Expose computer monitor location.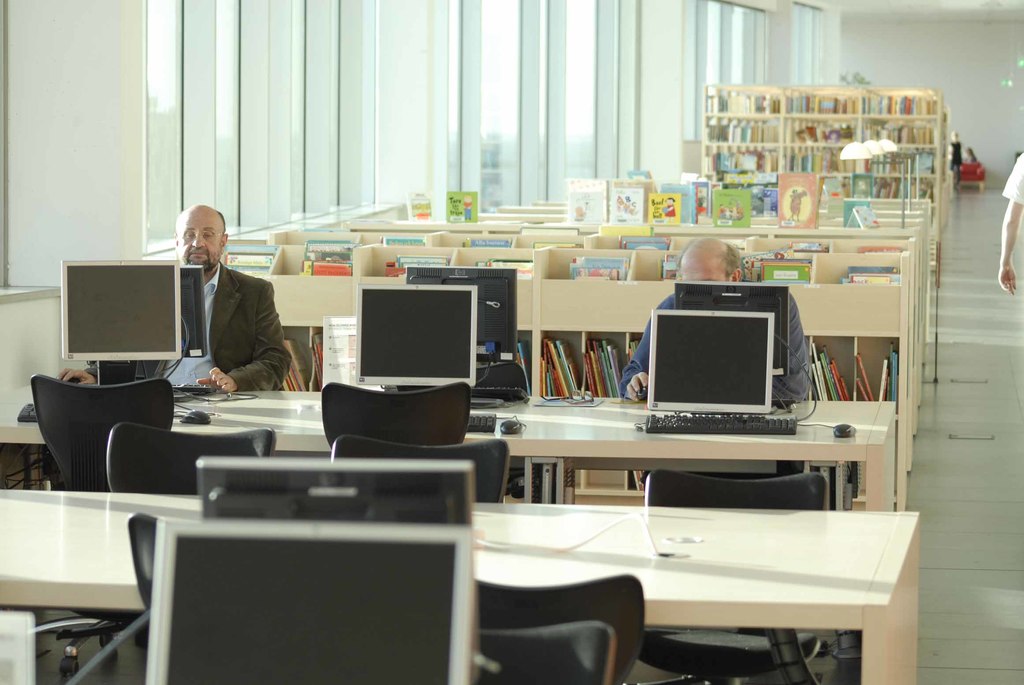
Exposed at detection(403, 264, 525, 400).
